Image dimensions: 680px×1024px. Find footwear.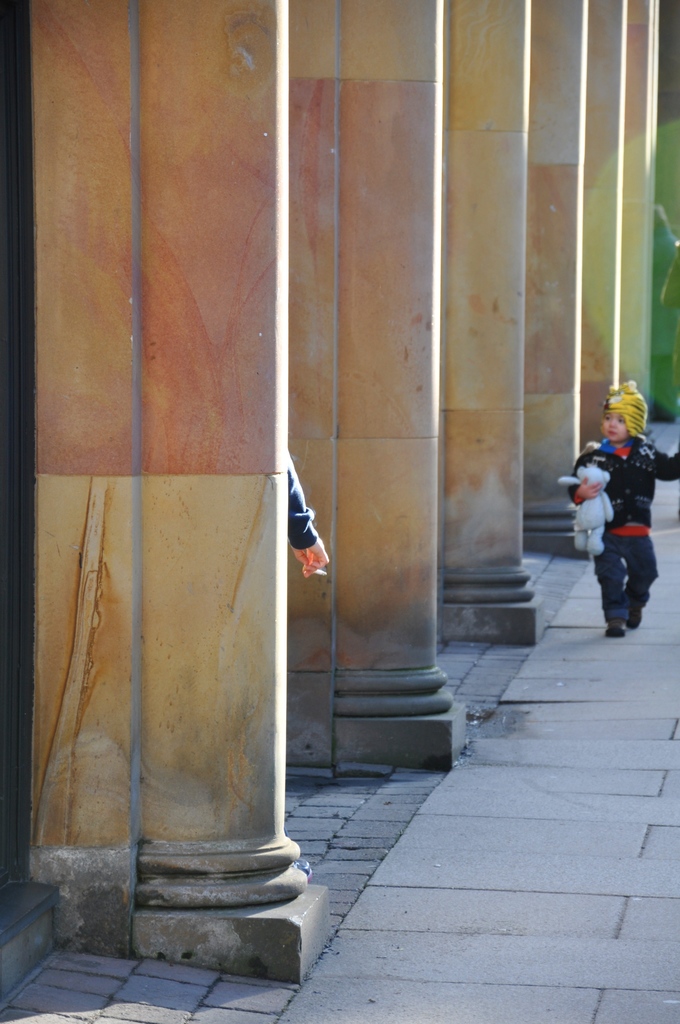
(x1=604, y1=618, x2=628, y2=636).
